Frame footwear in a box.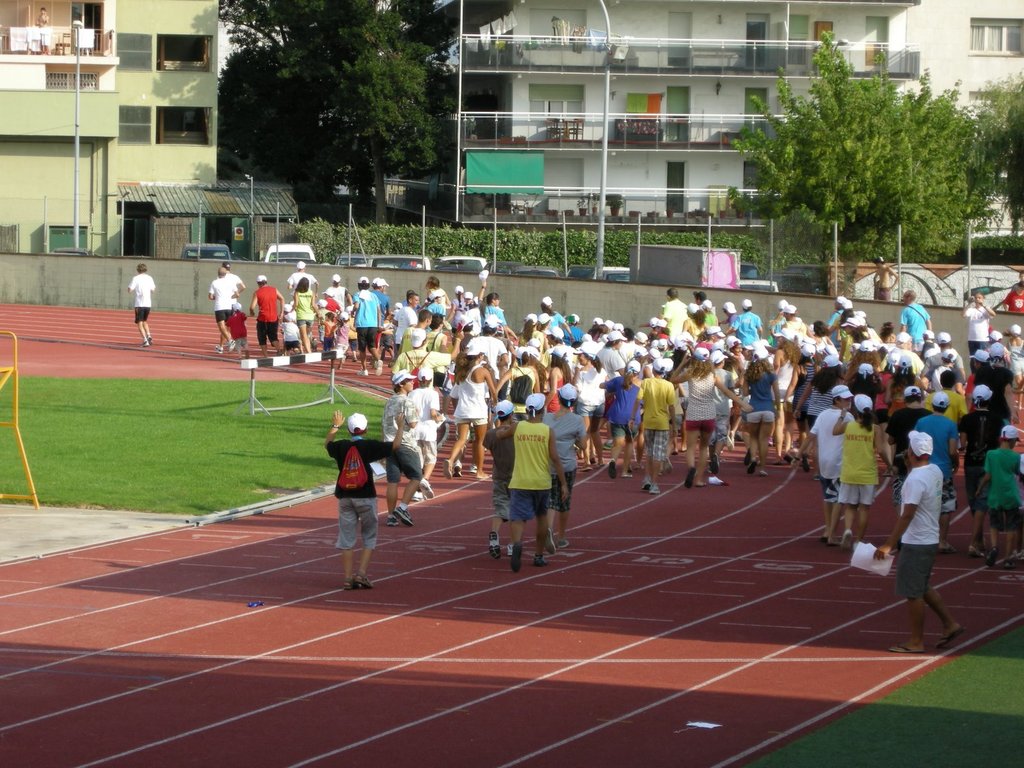
region(488, 532, 501, 558).
